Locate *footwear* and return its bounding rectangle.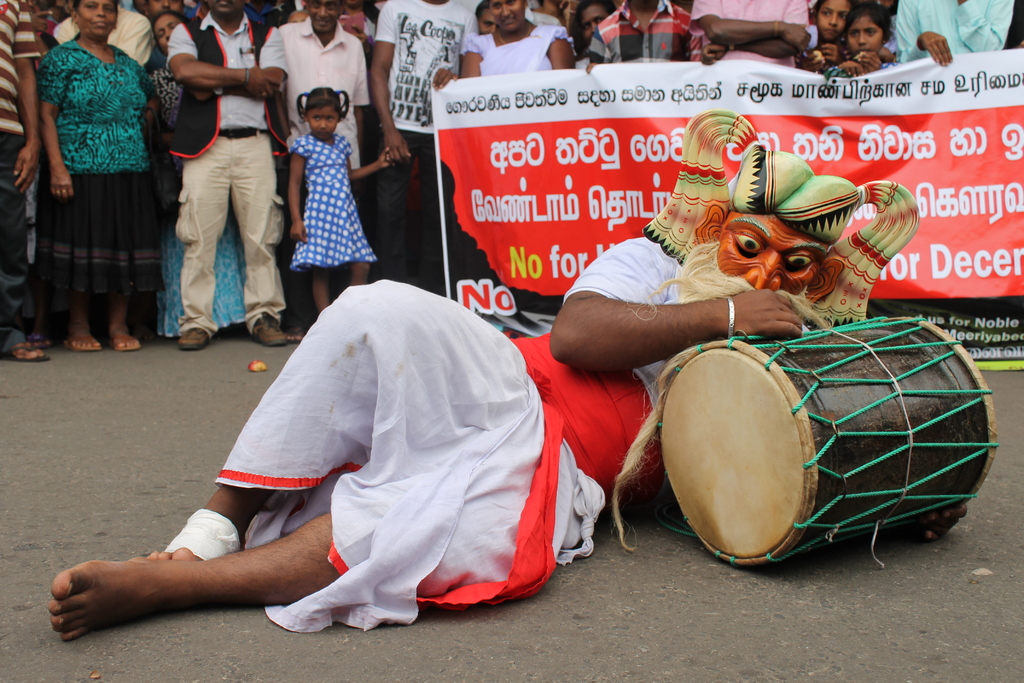
(x1=257, y1=315, x2=286, y2=347).
